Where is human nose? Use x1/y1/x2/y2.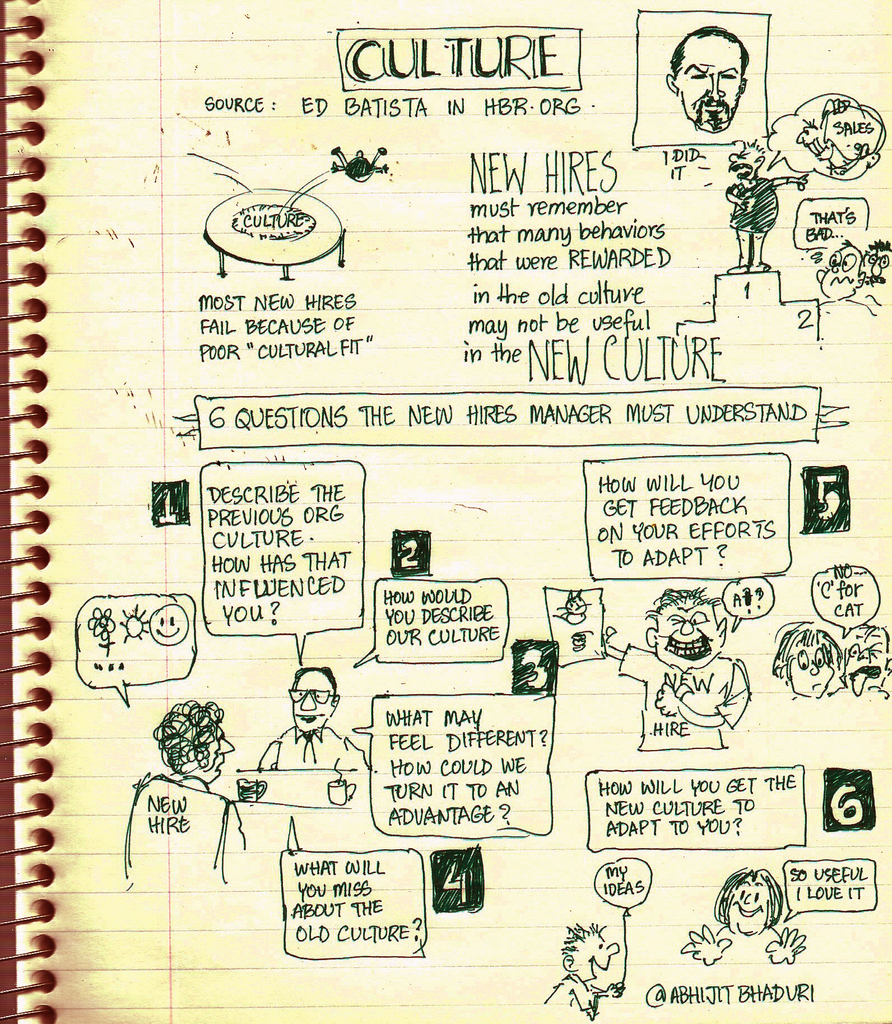
729/152/750/162.
